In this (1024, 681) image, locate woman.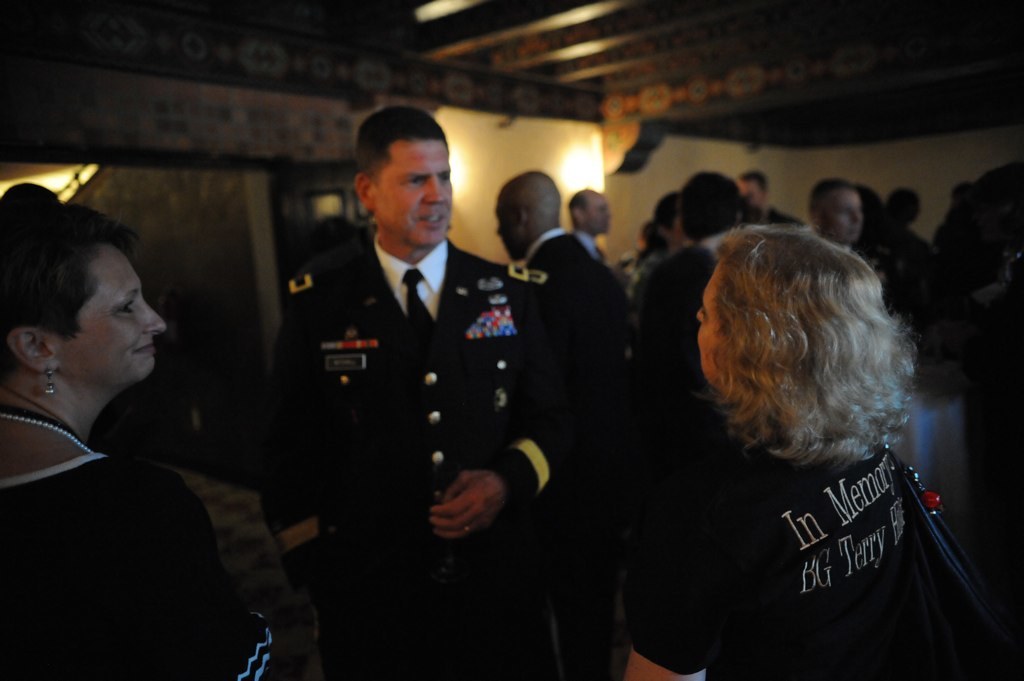
Bounding box: x1=0, y1=198, x2=279, y2=680.
